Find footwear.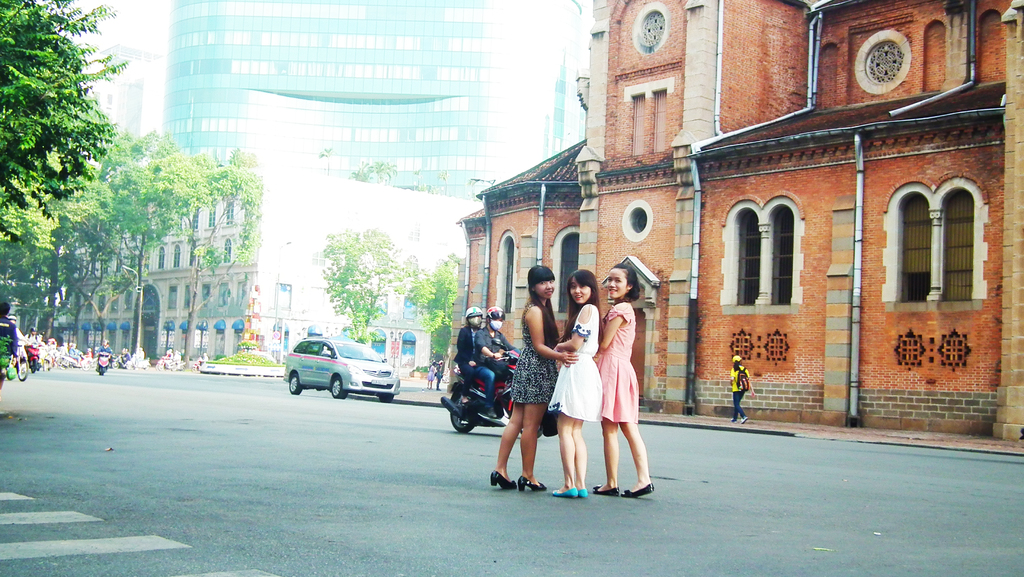
(486, 405, 496, 418).
